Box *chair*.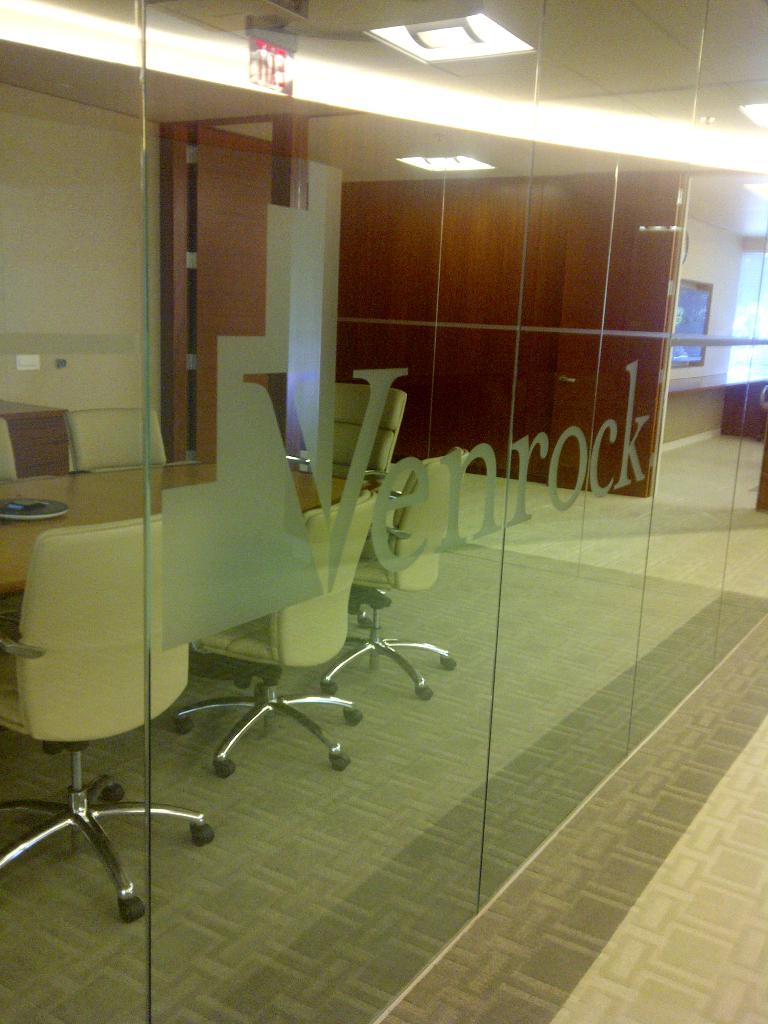
x1=62 y1=407 x2=167 y2=472.
